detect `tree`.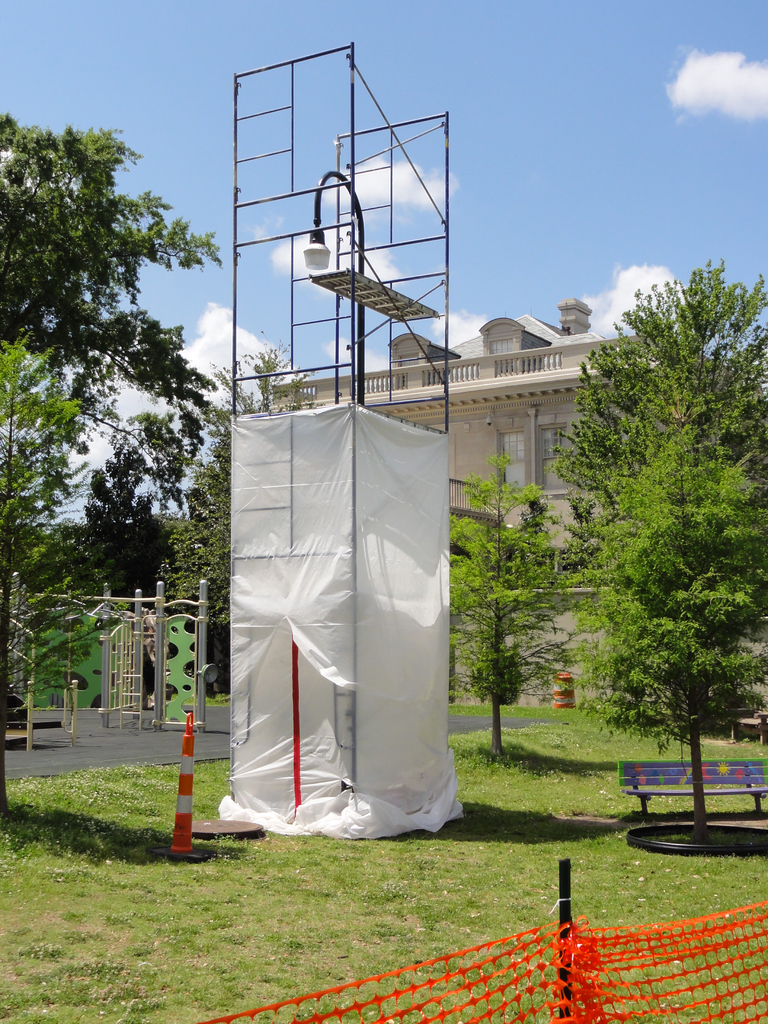
Detected at 569 422 767 844.
